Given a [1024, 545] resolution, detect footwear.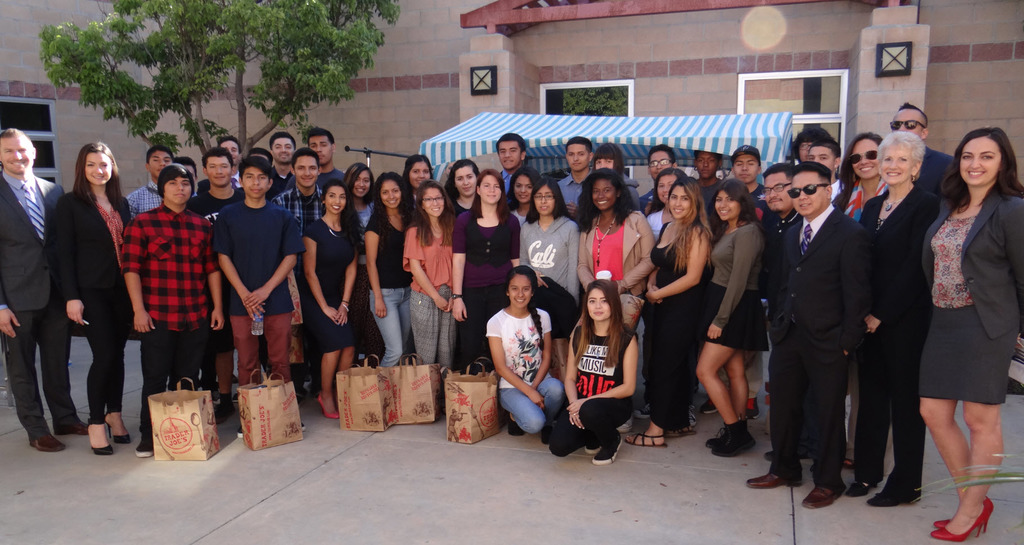
box=[719, 430, 753, 456].
